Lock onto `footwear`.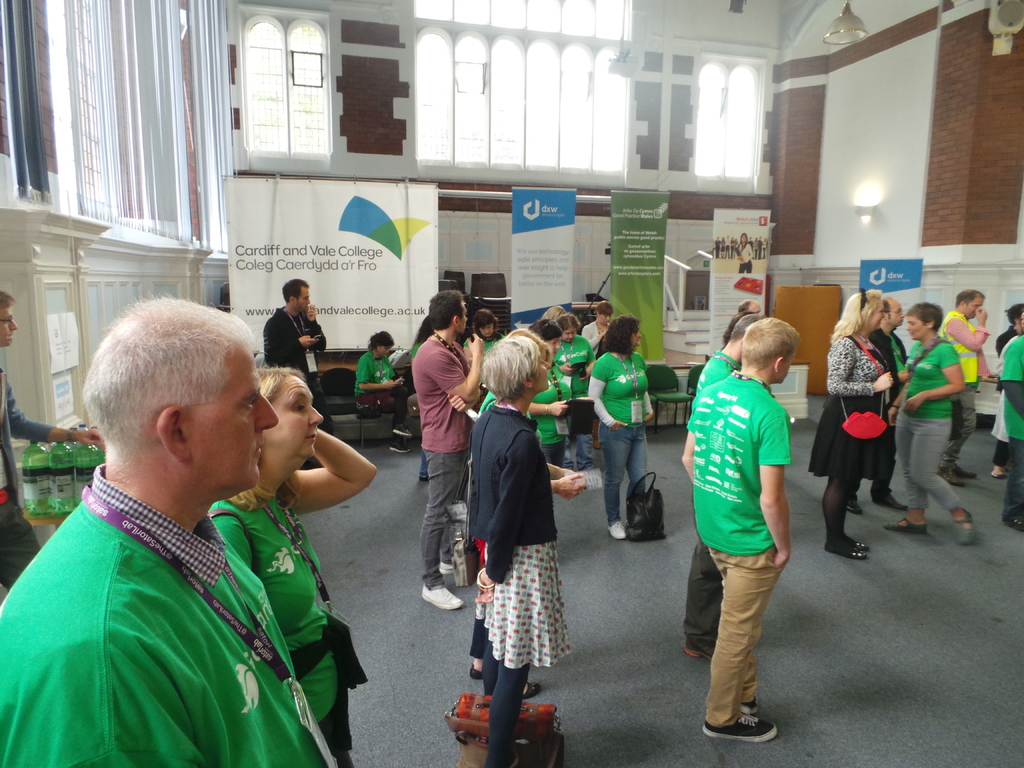
Locked: x1=609 y1=518 x2=629 y2=538.
